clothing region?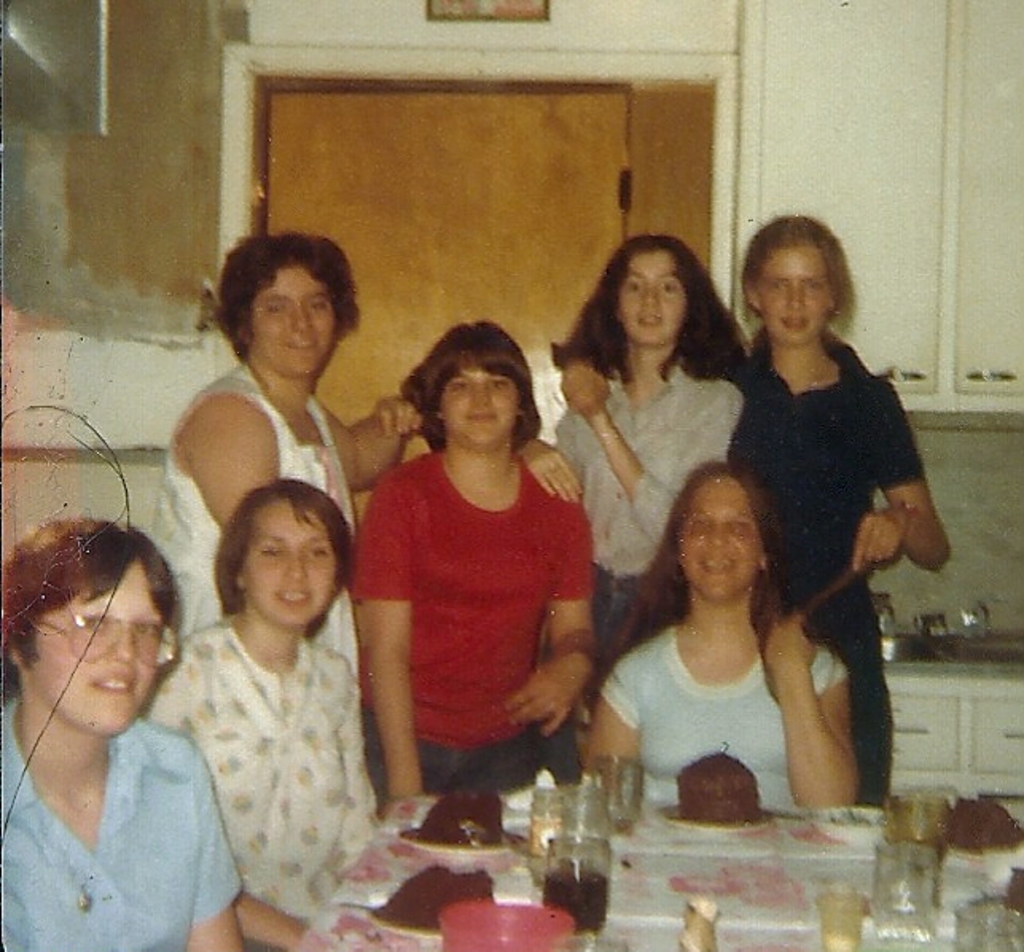
bbox(366, 422, 605, 788)
